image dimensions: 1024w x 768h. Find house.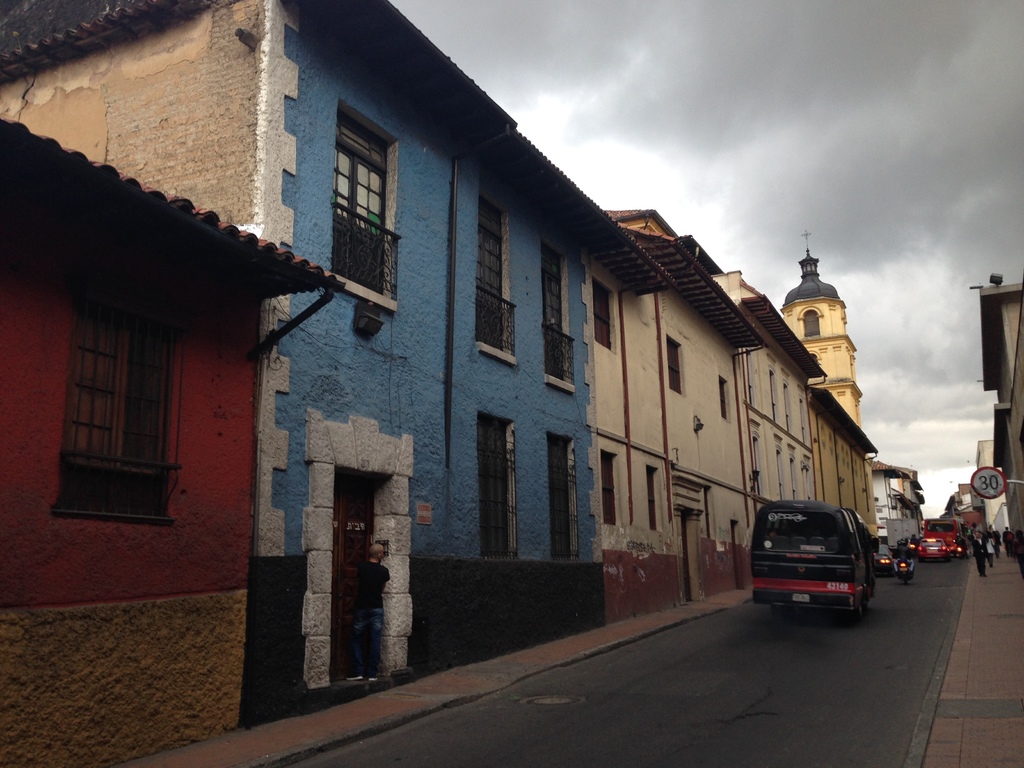
[0,0,885,726].
